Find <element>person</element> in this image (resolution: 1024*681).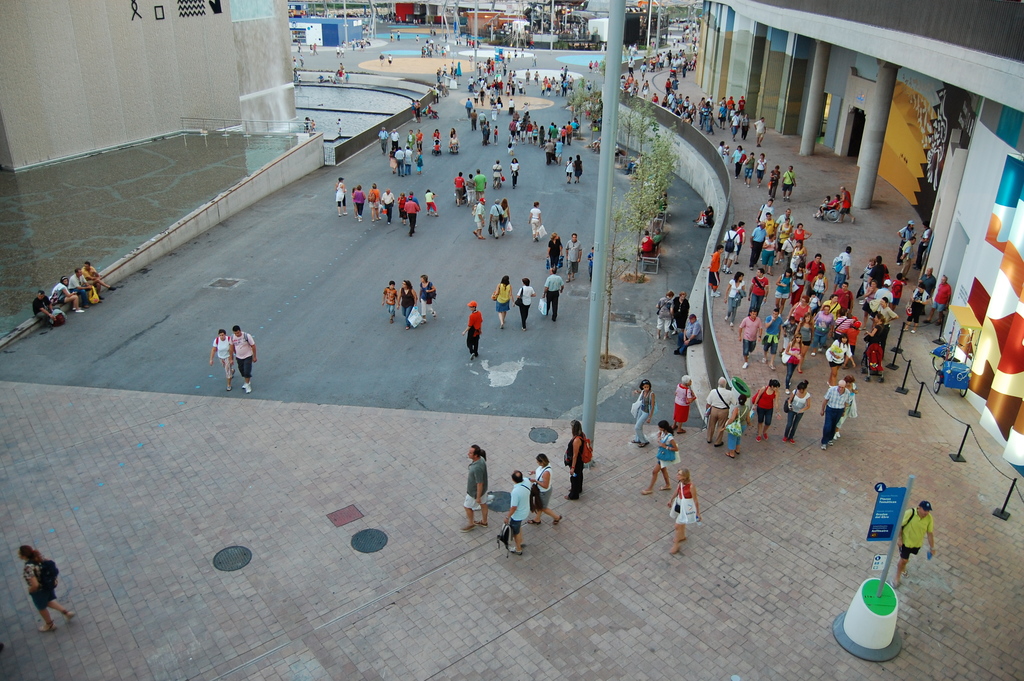
[335, 68, 344, 84].
